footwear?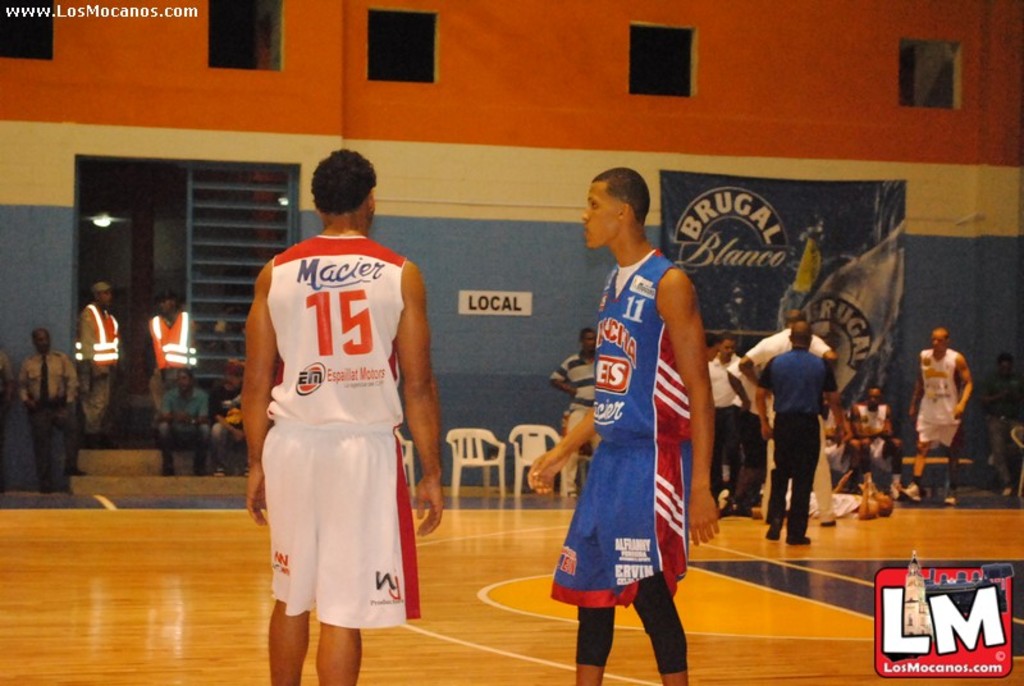
(44, 483, 54, 491)
